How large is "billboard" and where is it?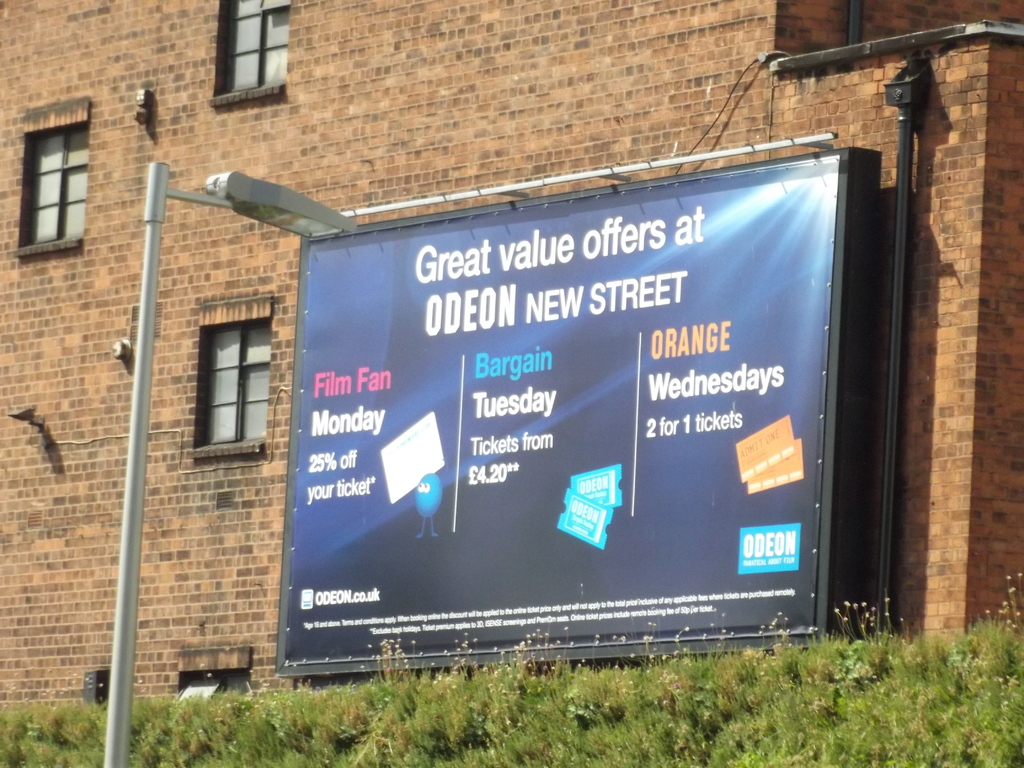
Bounding box: (292, 172, 842, 655).
